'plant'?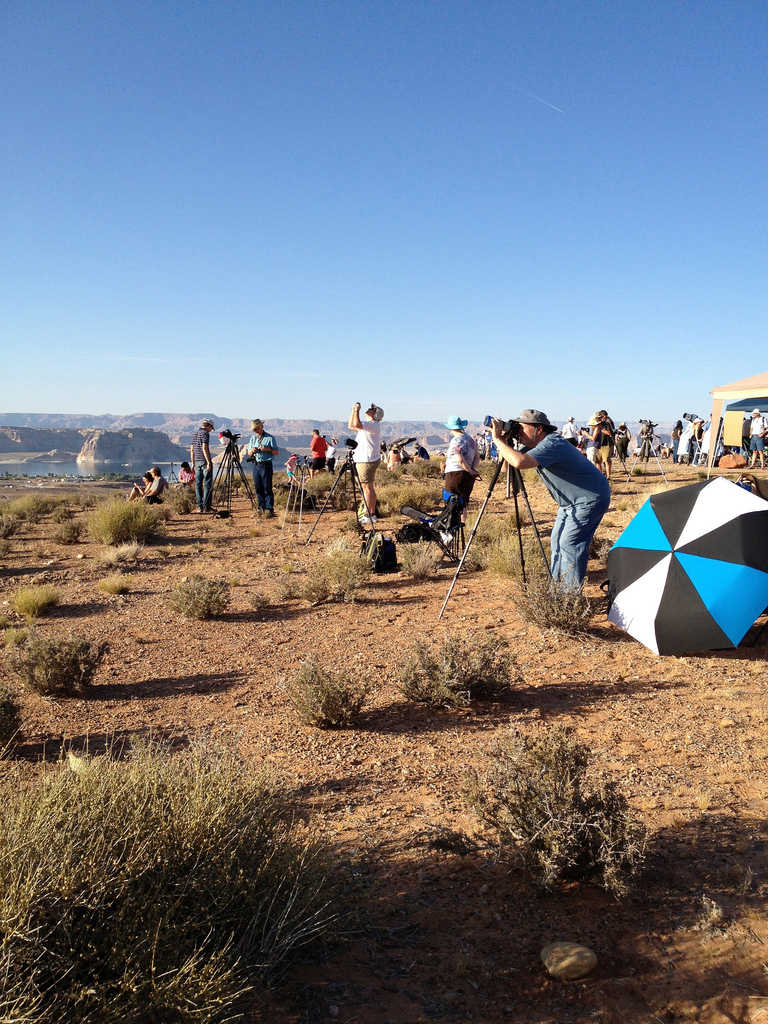
x1=95 y1=538 x2=141 y2=566
